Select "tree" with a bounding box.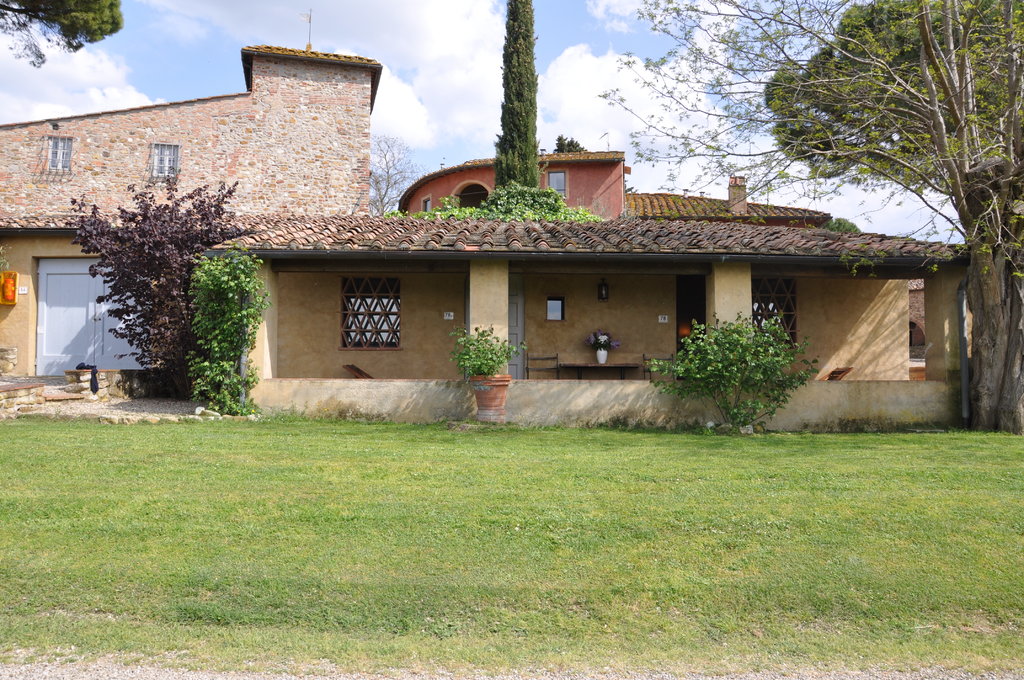
764, 0, 1023, 252.
